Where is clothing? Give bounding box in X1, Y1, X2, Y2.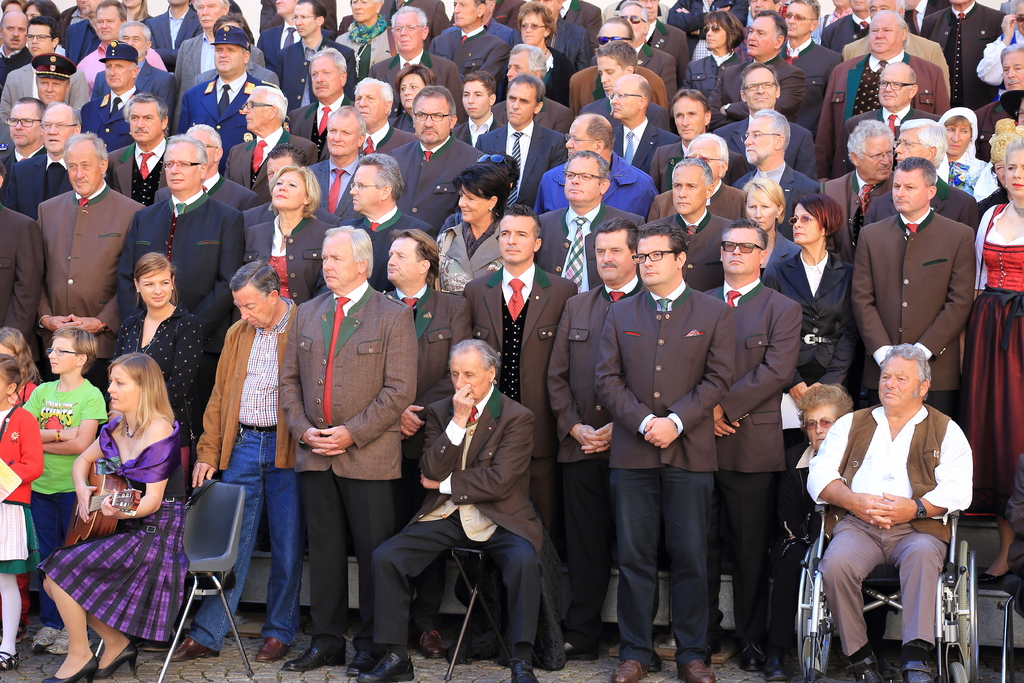
438, 113, 506, 147.
